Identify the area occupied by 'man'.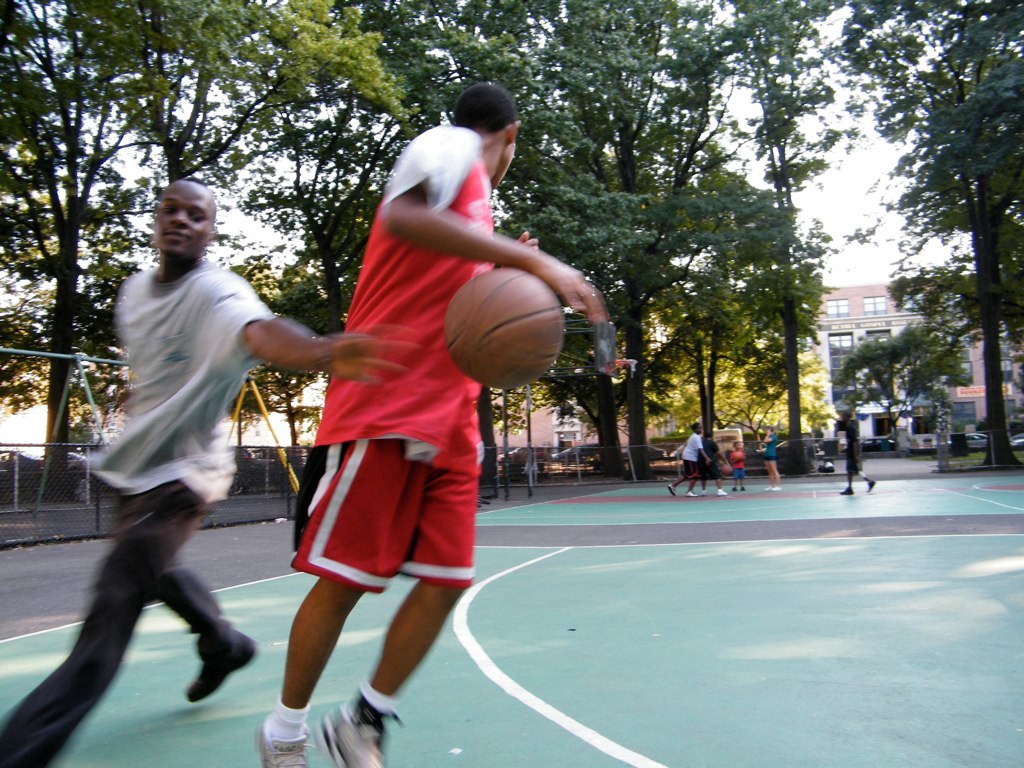
Area: pyautogui.locateOnScreen(248, 84, 619, 767).
